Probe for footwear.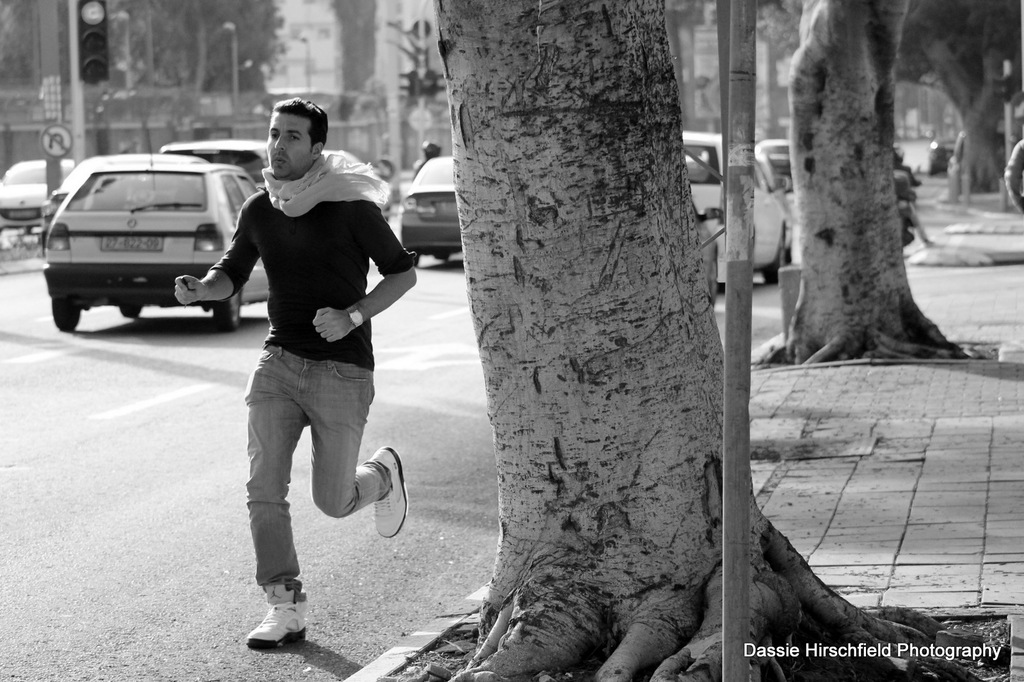
Probe result: 364:443:410:541.
